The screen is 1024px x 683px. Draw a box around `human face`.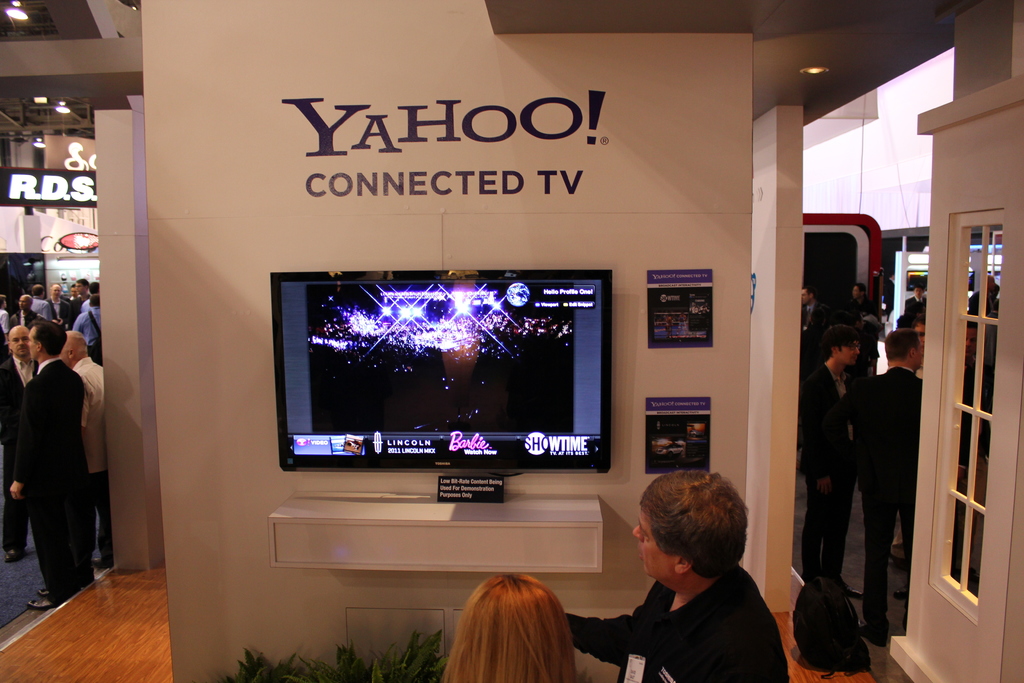
pyautogui.locateOnScreen(73, 282, 85, 294).
